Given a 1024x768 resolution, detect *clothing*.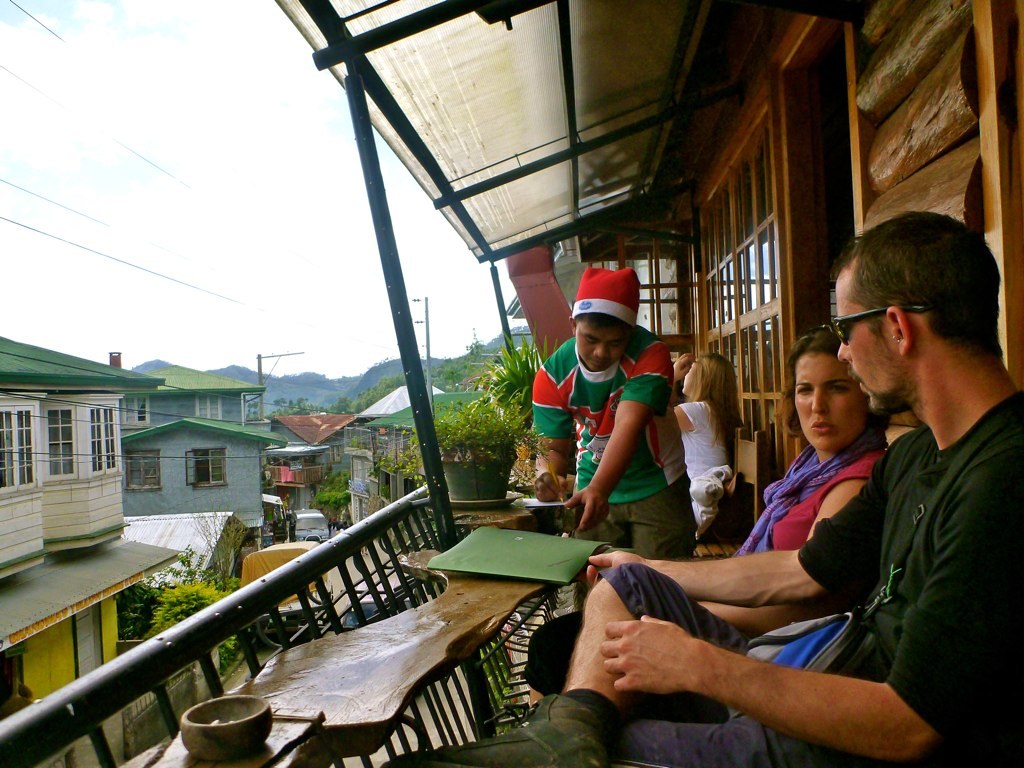
BBox(598, 392, 1023, 767).
